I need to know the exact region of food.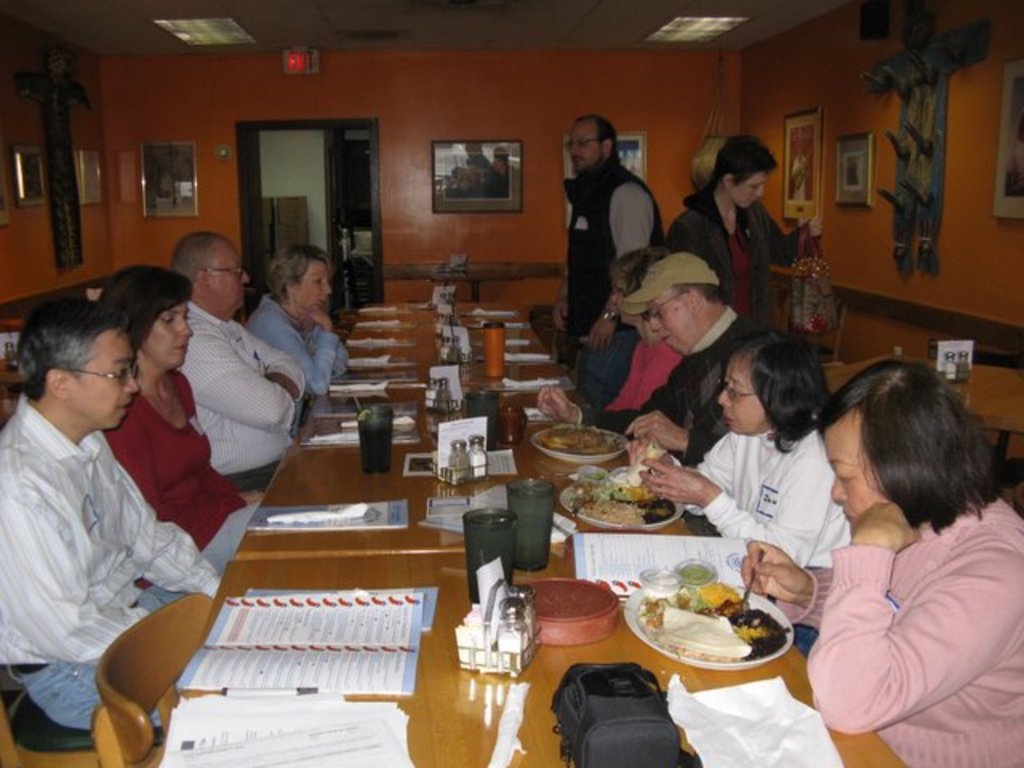
Region: <bbox>638, 560, 786, 662</bbox>.
